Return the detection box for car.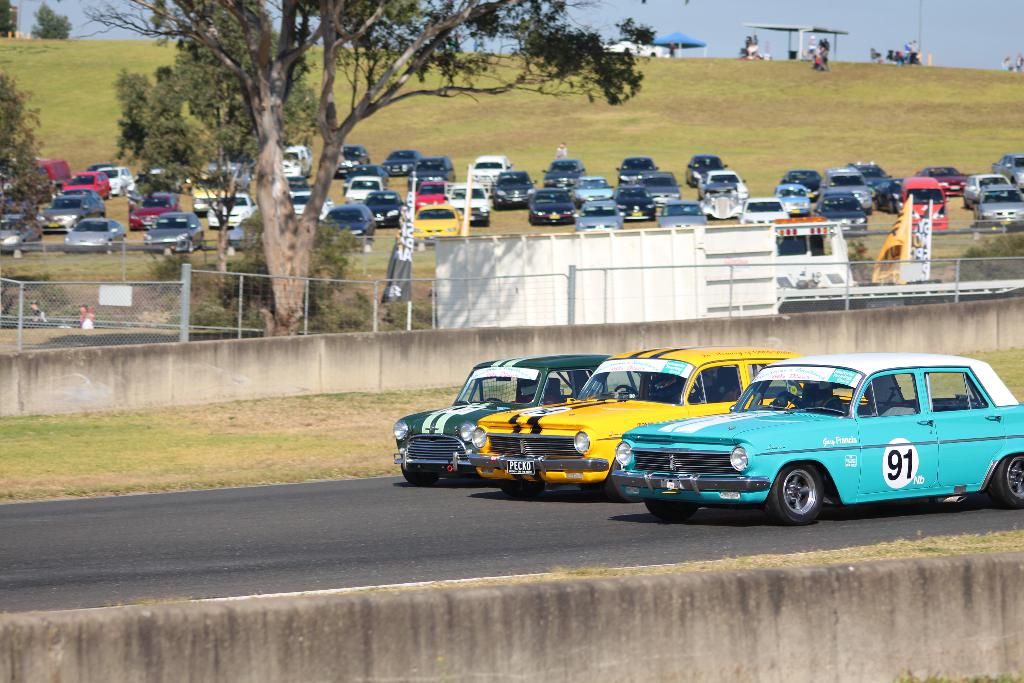
left=780, top=167, right=822, bottom=201.
